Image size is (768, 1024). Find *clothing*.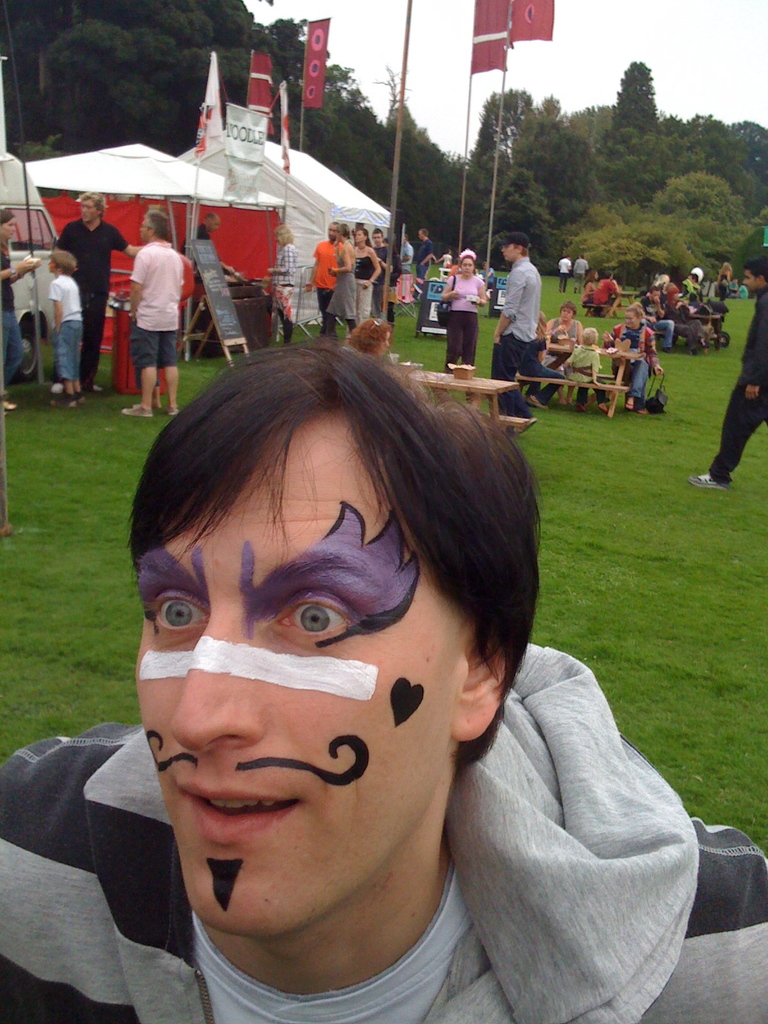
[339,239,381,337].
